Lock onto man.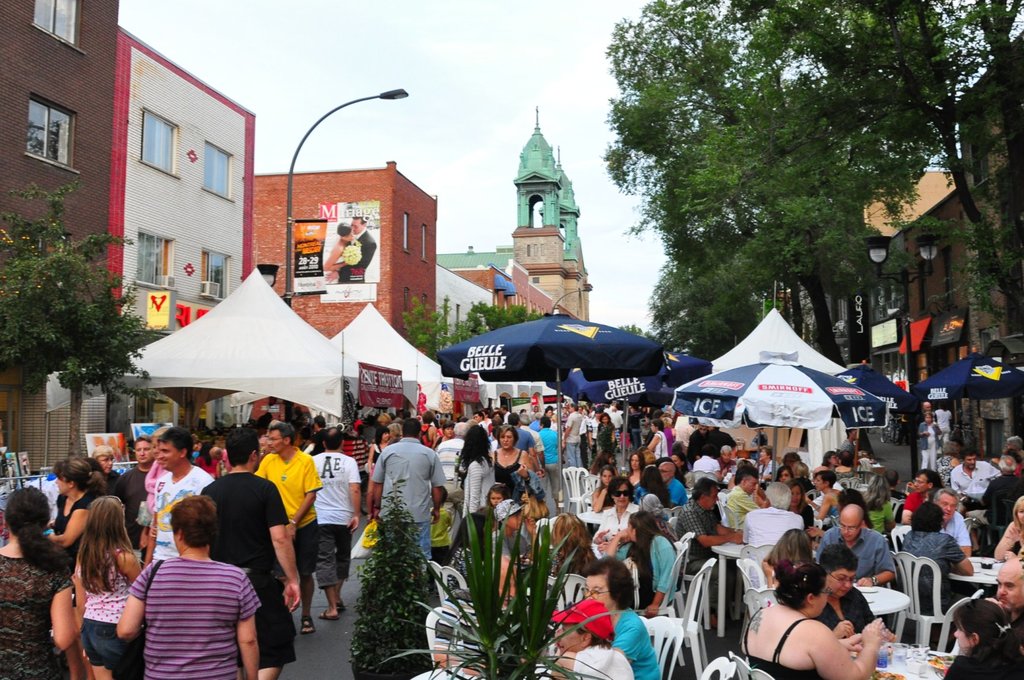
Locked: left=473, top=413, right=492, bottom=431.
